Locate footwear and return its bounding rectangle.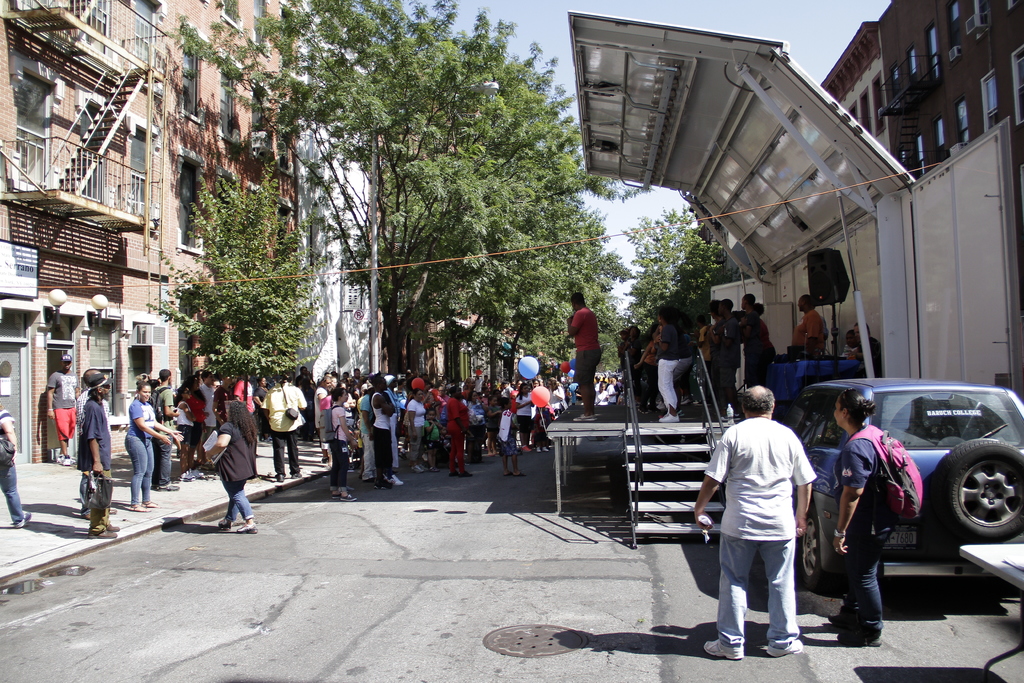
573/416/596/421.
